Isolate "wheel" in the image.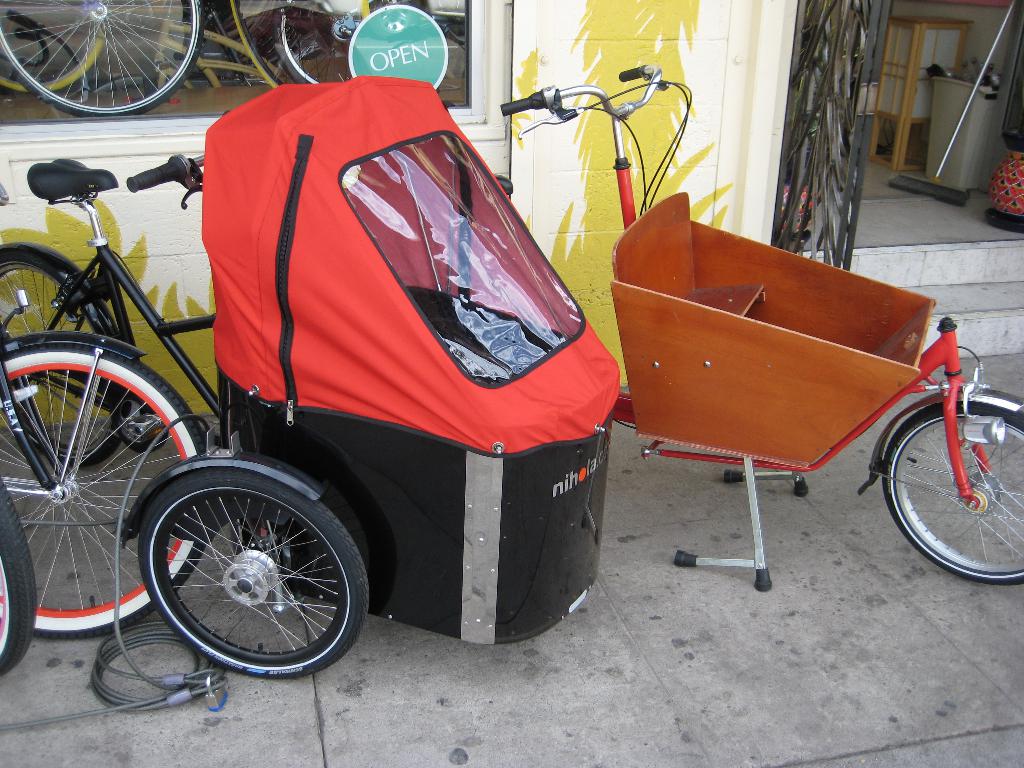
Isolated region: pyautogui.locateOnScreen(137, 470, 368, 681).
